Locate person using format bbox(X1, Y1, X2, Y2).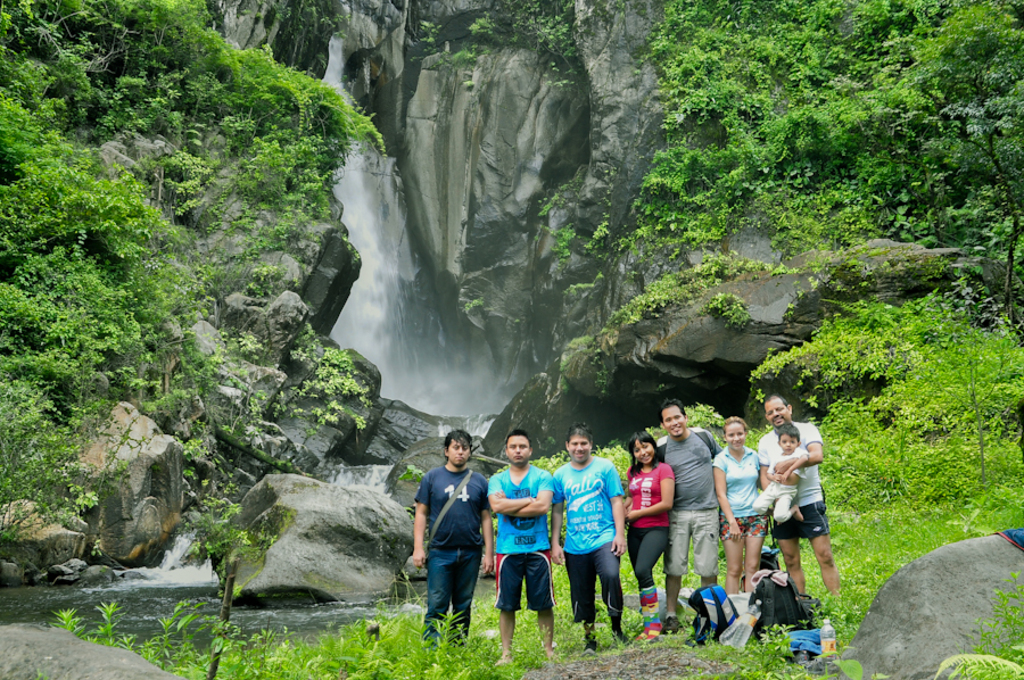
bbox(647, 396, 720, 631).
